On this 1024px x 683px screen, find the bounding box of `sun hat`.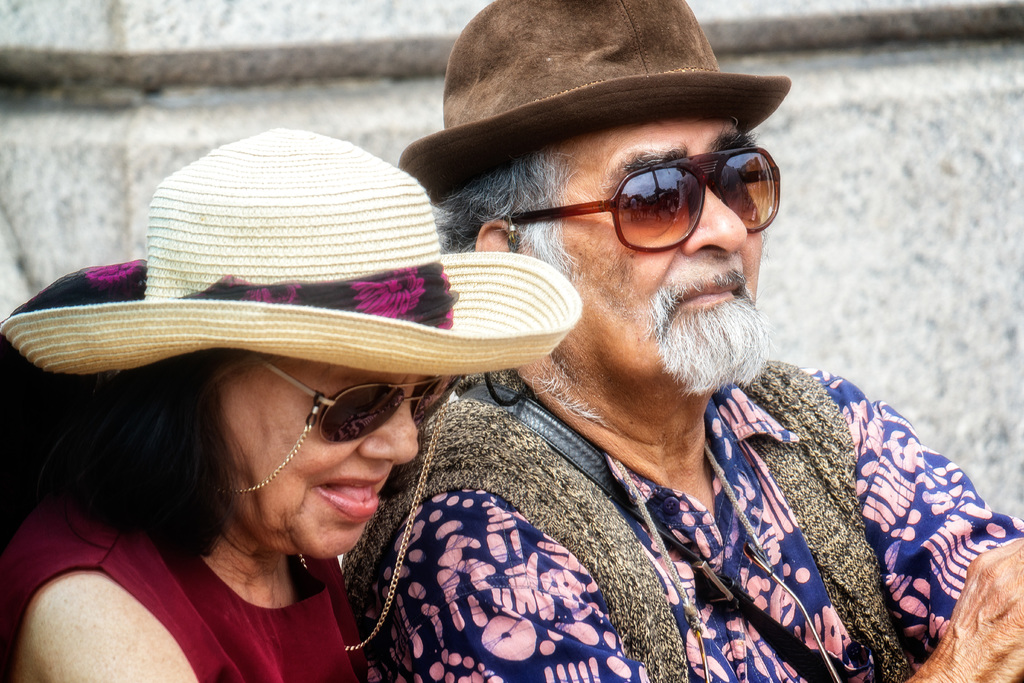
Bounding box: bbox(0, 125, 585, 373).
